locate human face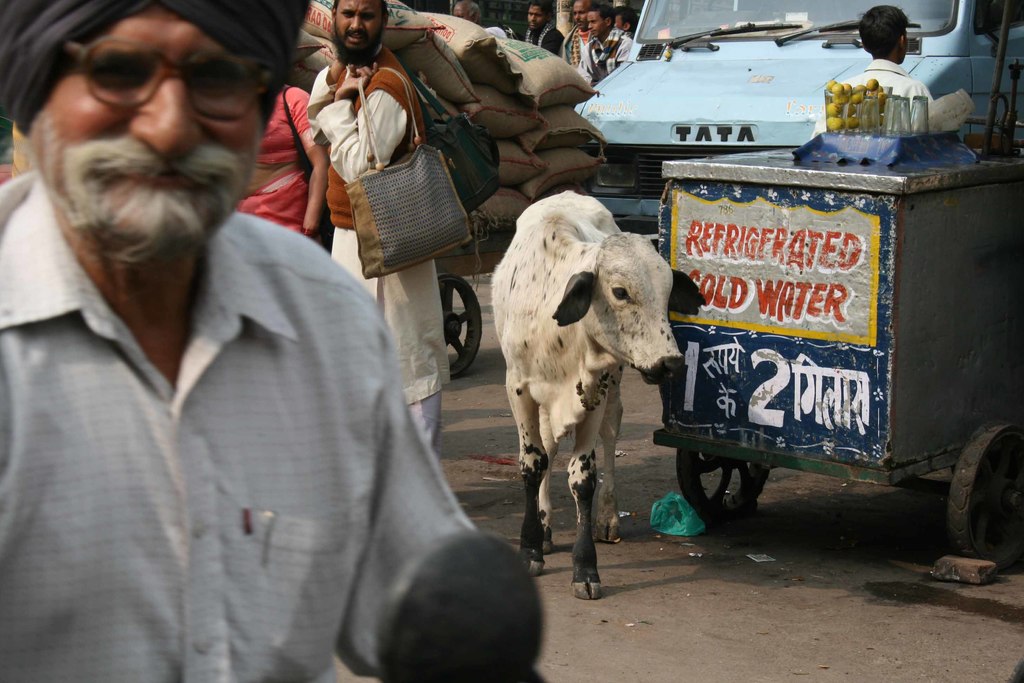
<region>337, 0, 385, 67</region>
